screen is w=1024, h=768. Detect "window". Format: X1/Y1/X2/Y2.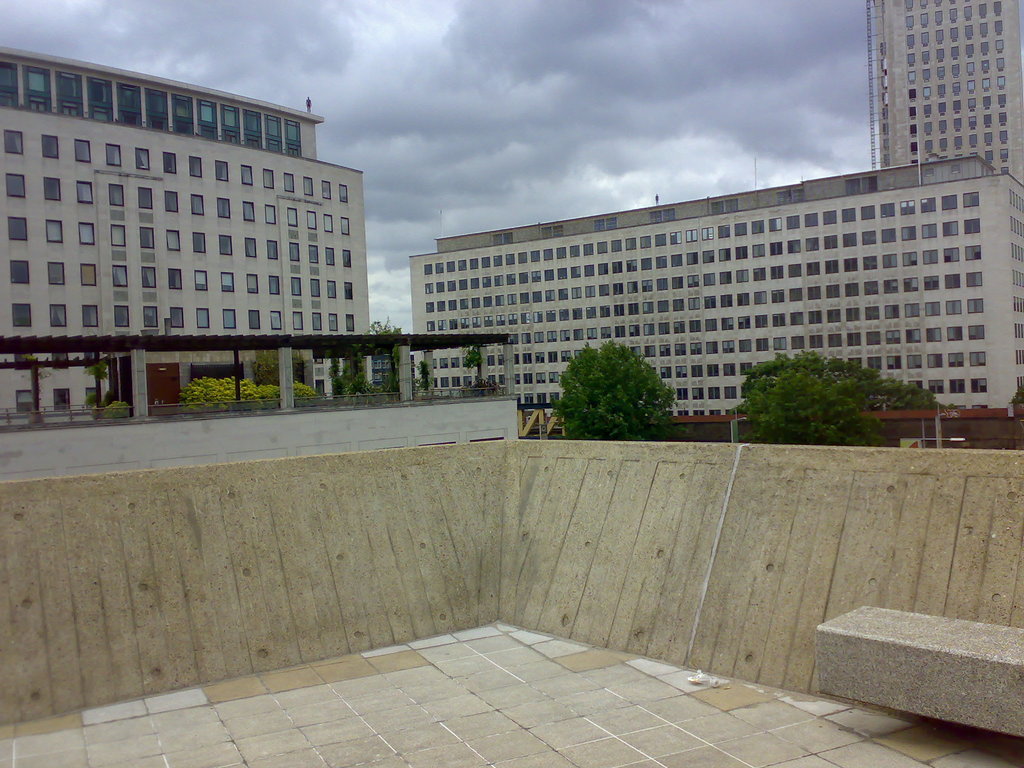
331/311/340/335.
